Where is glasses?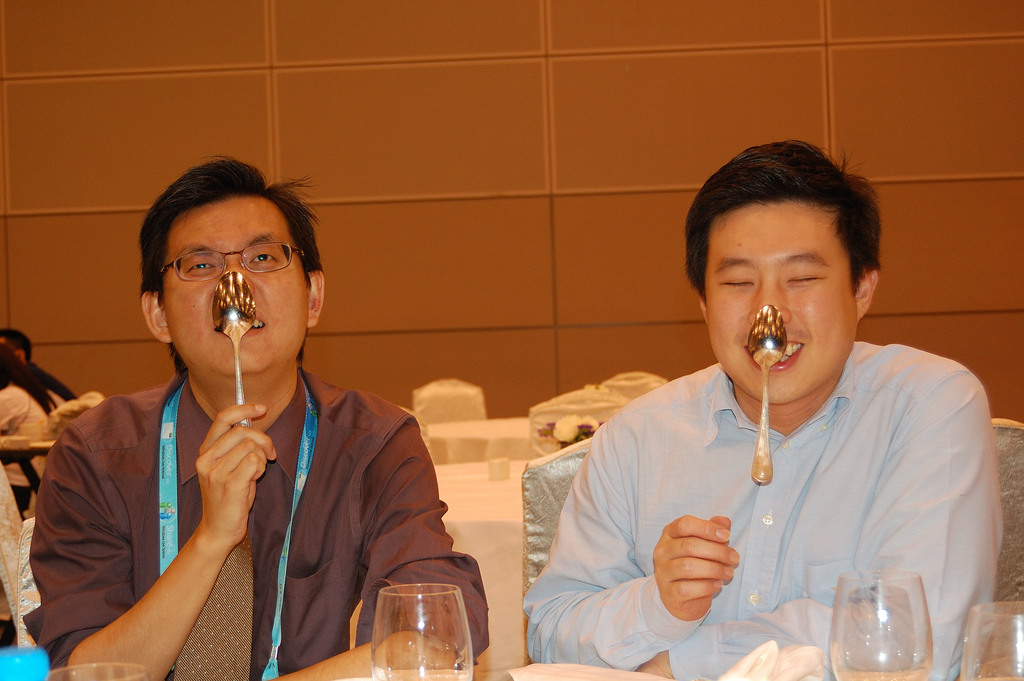
l=139, t=241, r=298, b=300.
